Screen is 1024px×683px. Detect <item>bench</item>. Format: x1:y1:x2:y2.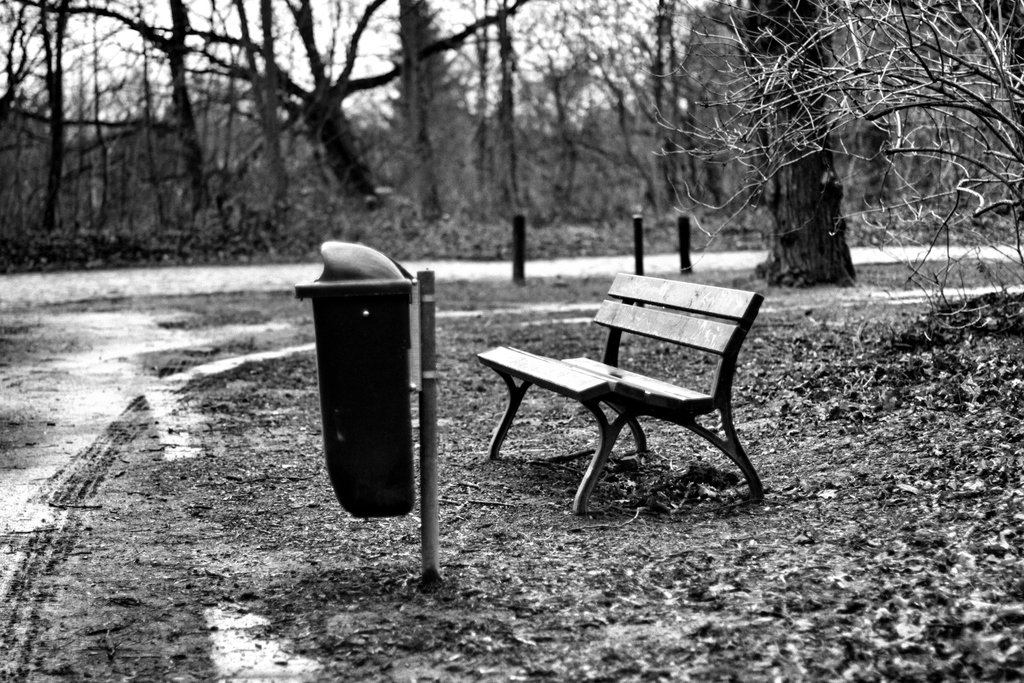
483:256:771:517.
